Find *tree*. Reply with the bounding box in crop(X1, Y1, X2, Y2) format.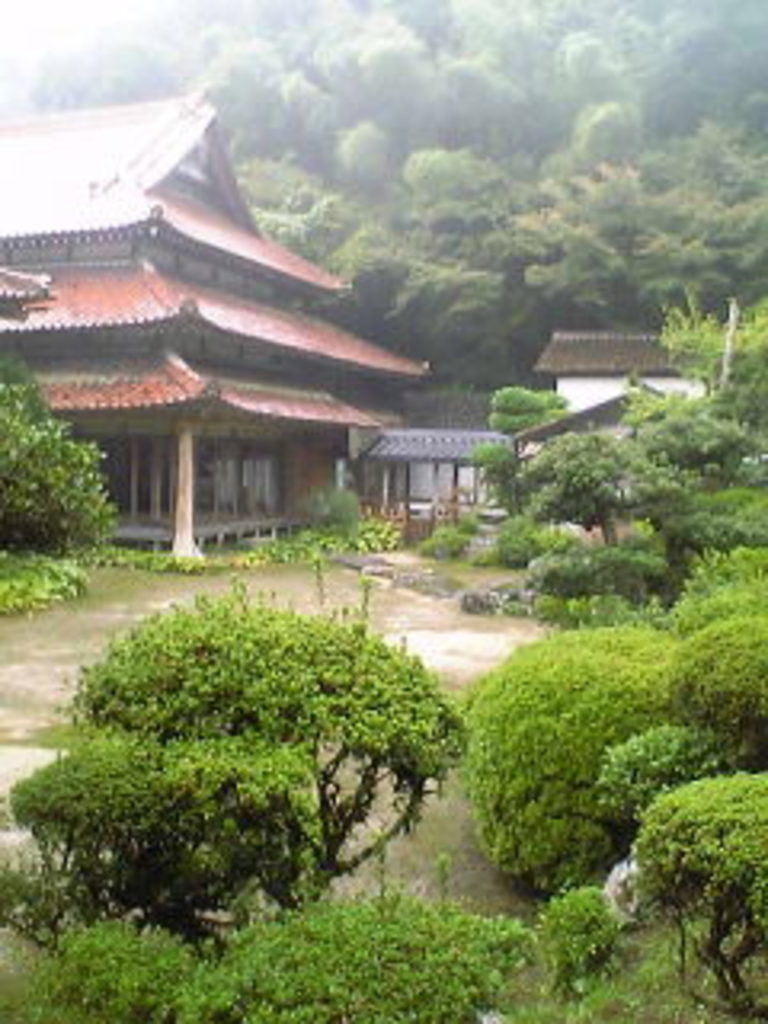
crop(448, 381, 570, 576).
